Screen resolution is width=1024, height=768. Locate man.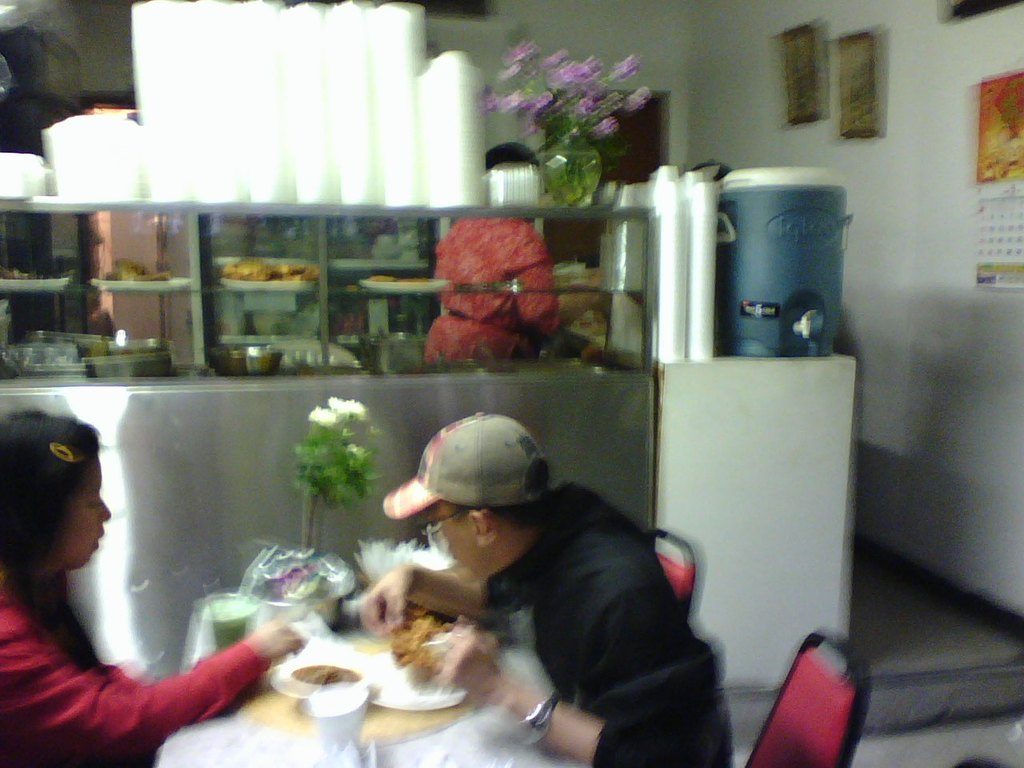
359 426 742 749.
